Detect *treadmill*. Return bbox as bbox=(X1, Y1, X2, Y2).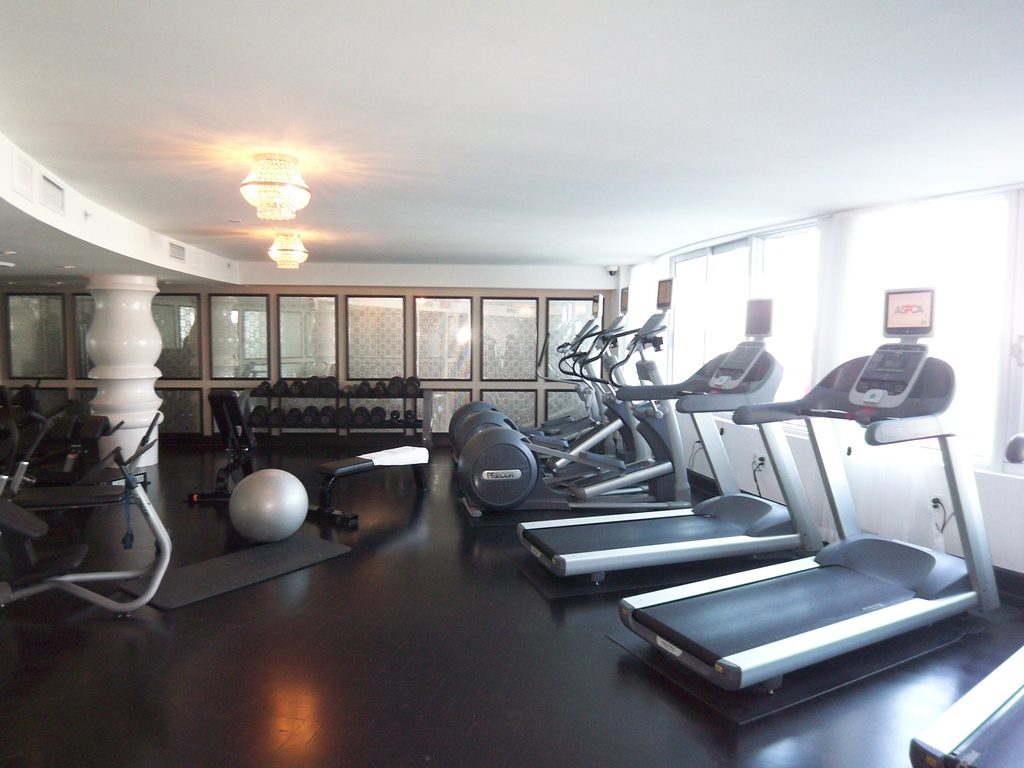
bbox=(609, 284, 1013, 735).
